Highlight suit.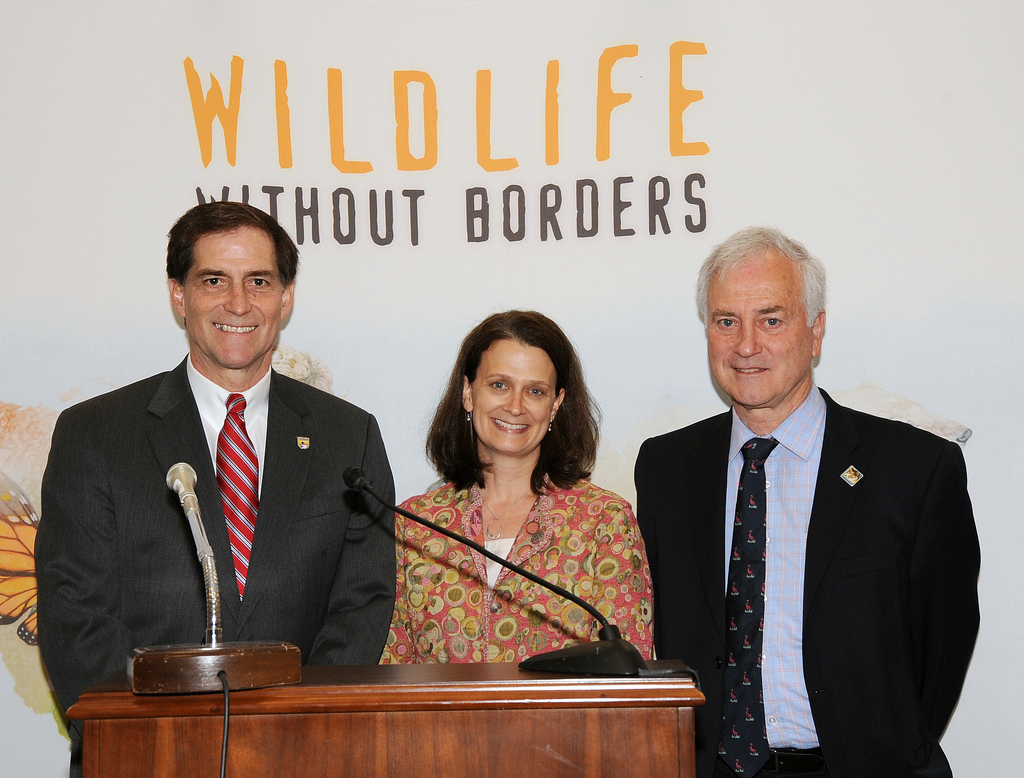
Highlighted region: bbox=(632, 400, 984, 777).
